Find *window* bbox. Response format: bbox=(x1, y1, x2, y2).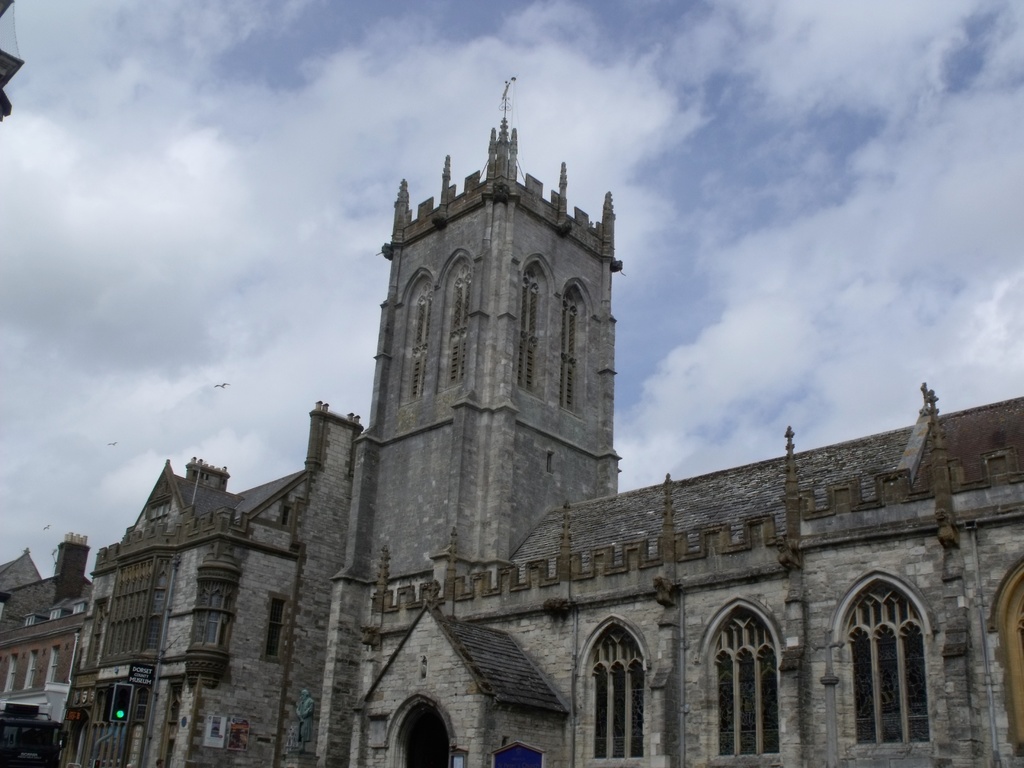
bbox=(589, 625, 651, 756).
